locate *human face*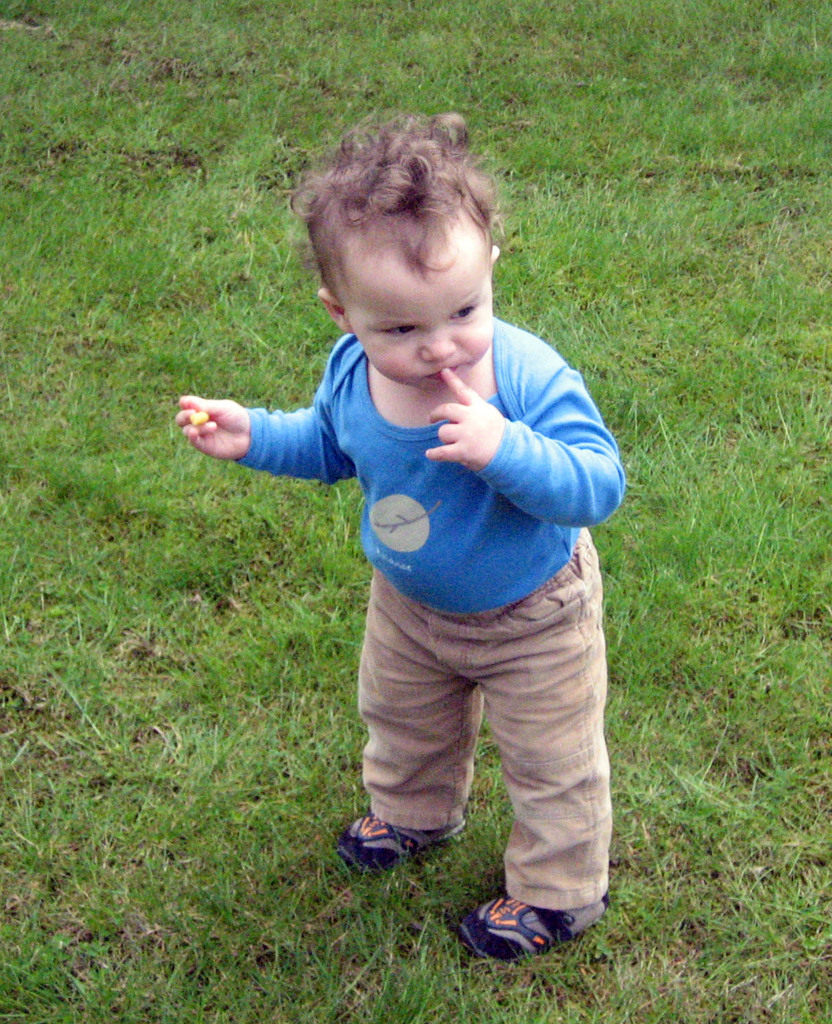
{"left": 343, "top": 202, "right": 495, "bottom": 386}
